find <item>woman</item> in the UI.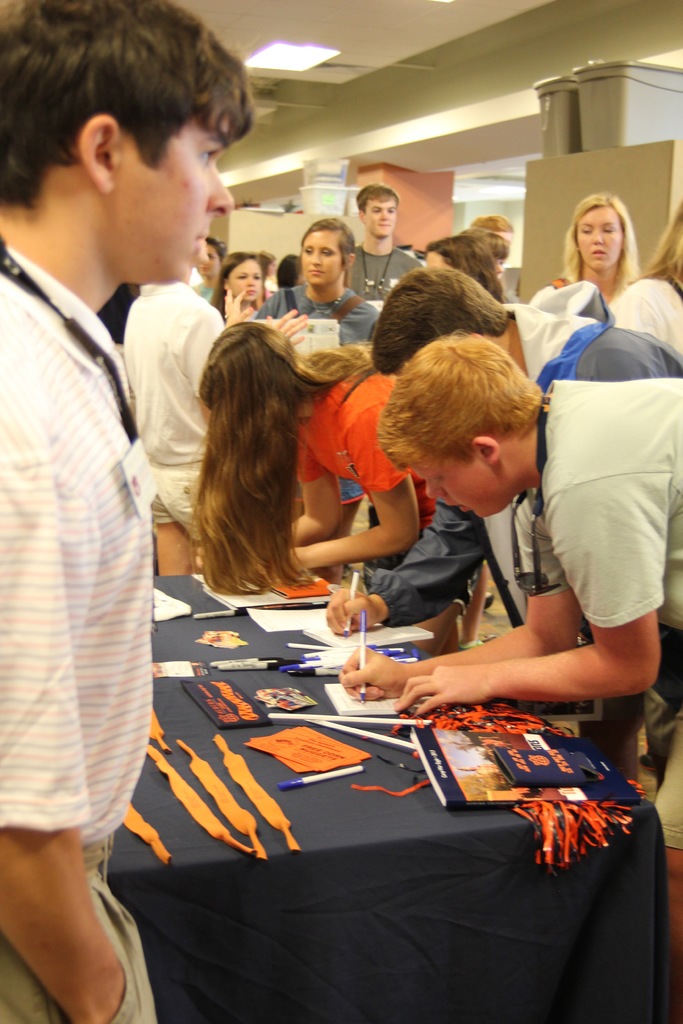
UI element at 530, 191, 635, 303.
